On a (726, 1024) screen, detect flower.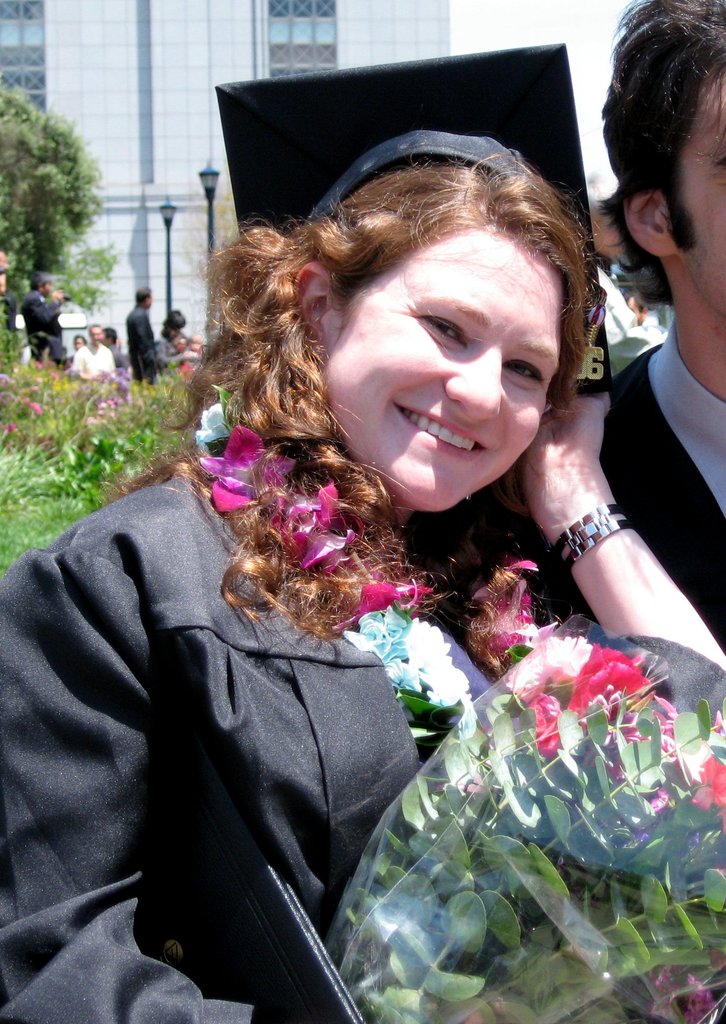
[267, 477, 368, 577].
